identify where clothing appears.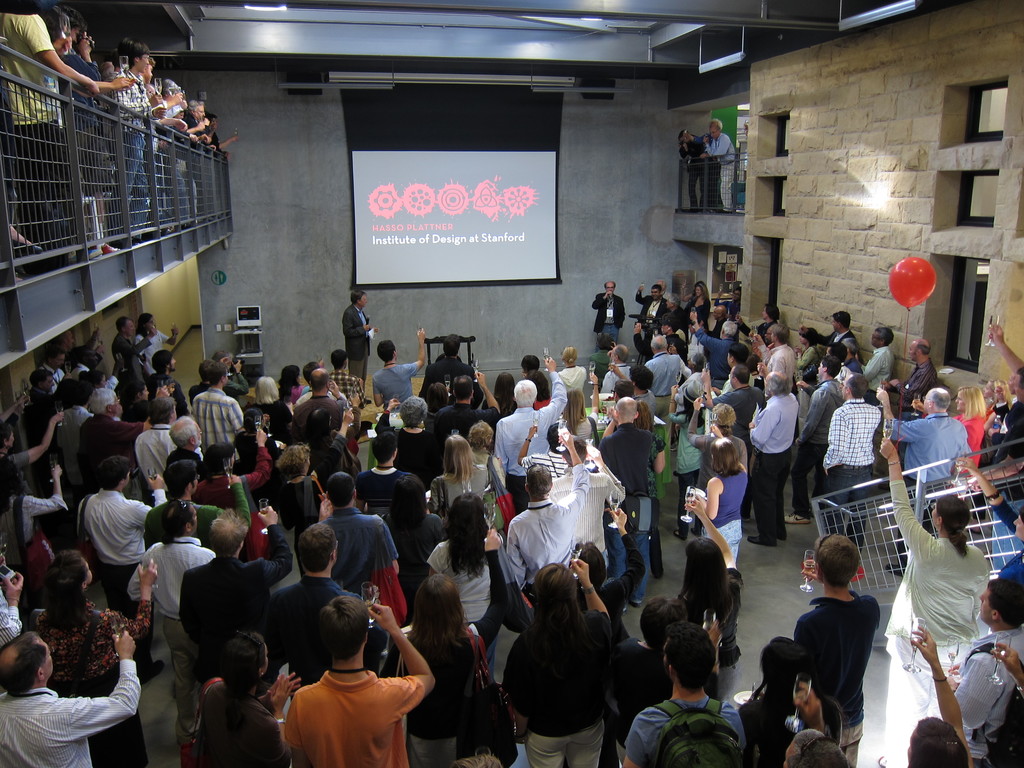
Appears at region(275, 666, 408, 756).
